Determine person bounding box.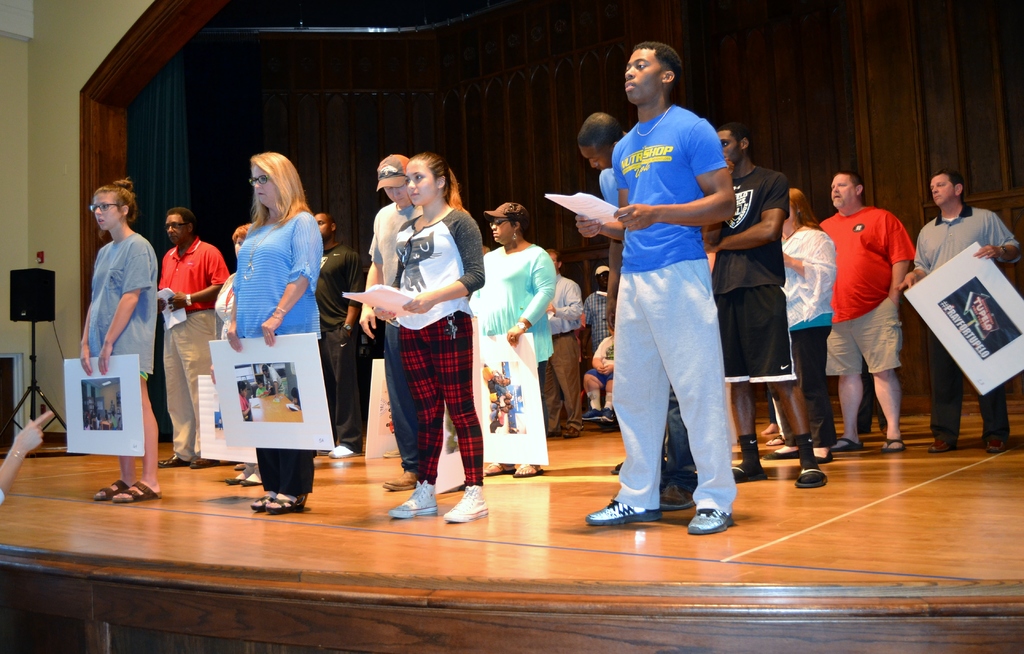
Determined: BBox(588, 262, 622, 431).
